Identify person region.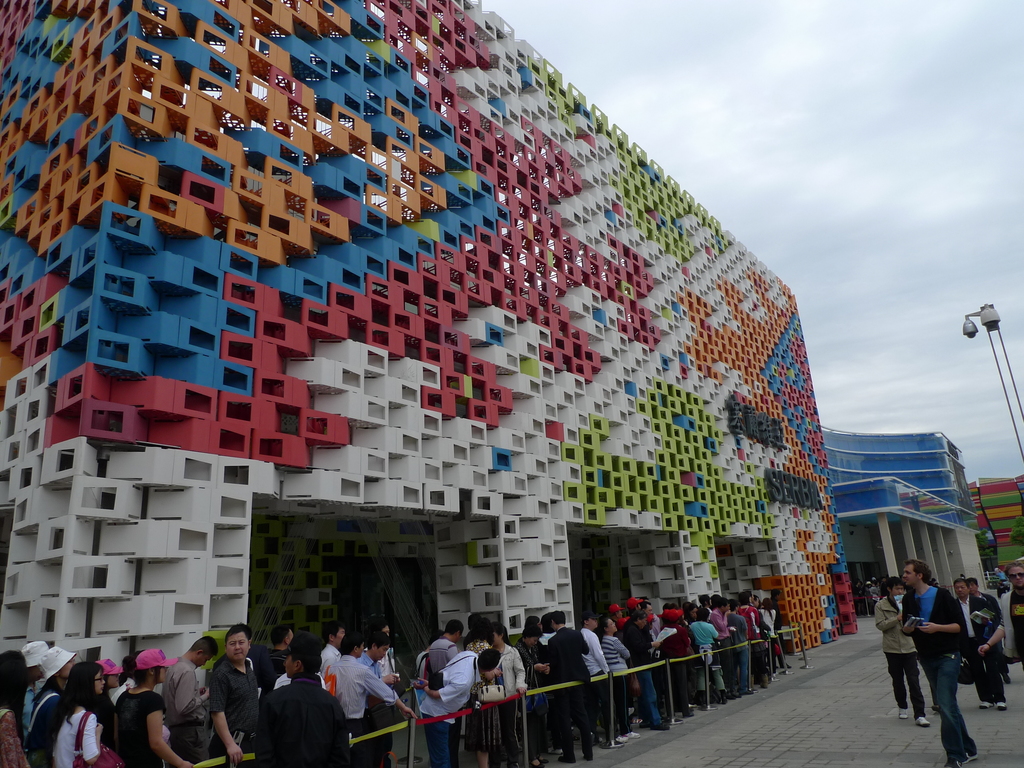
Region: crop(960, 578, 1009, 706).
